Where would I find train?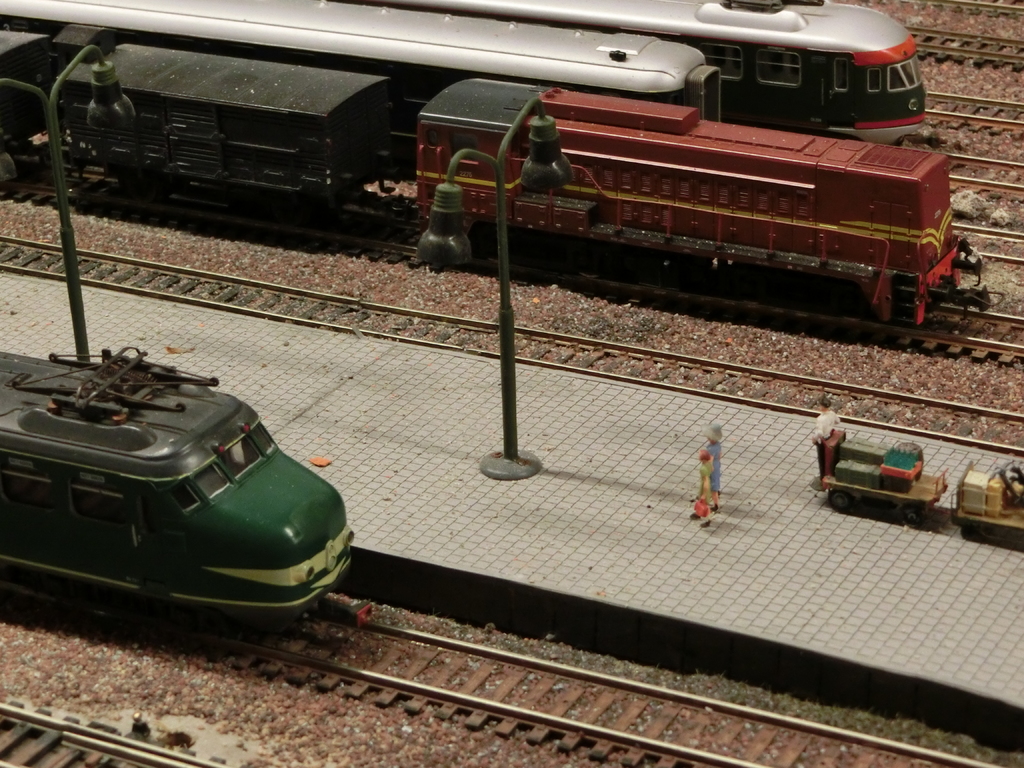
At BBox(10, 0, 1000, 332).
